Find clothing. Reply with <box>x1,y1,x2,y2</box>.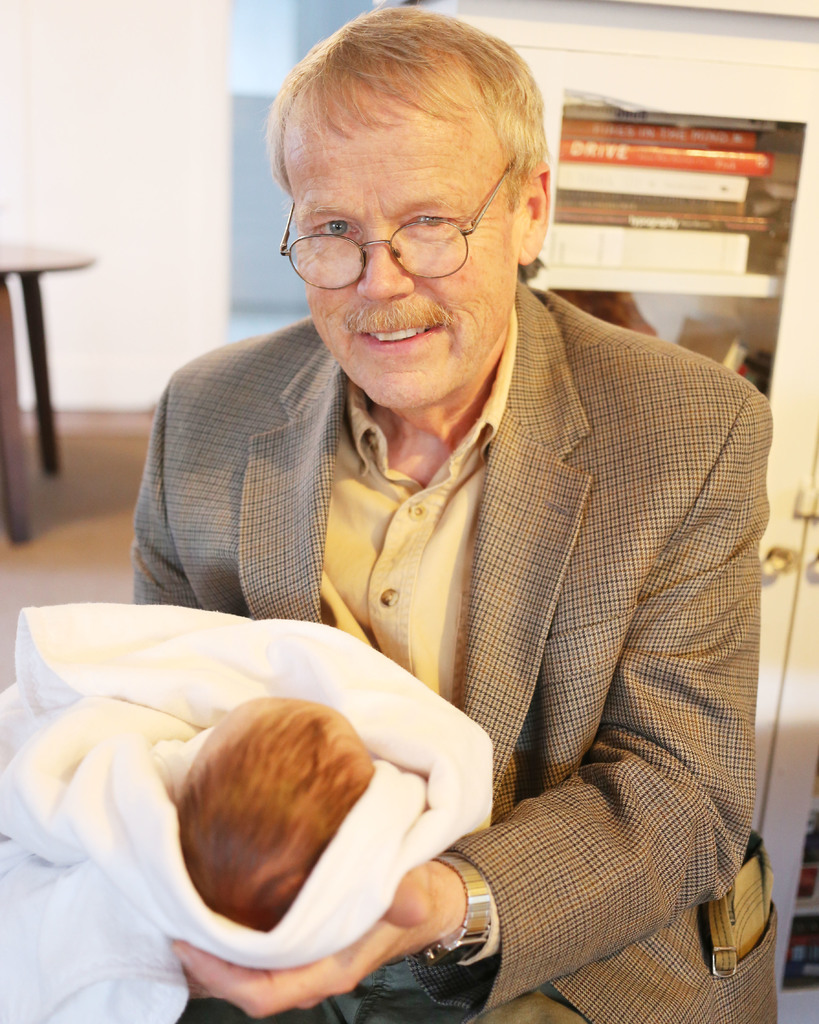
<box>114,250,783,997</box>.
